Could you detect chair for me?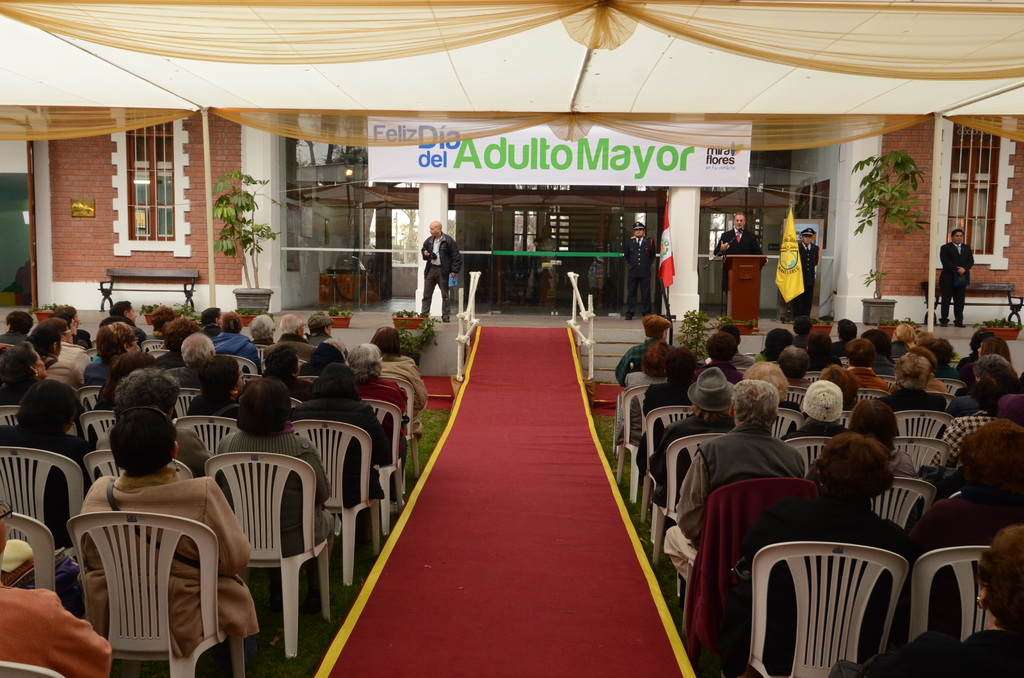
Detection result: crop(381, 373, 423, 483).
